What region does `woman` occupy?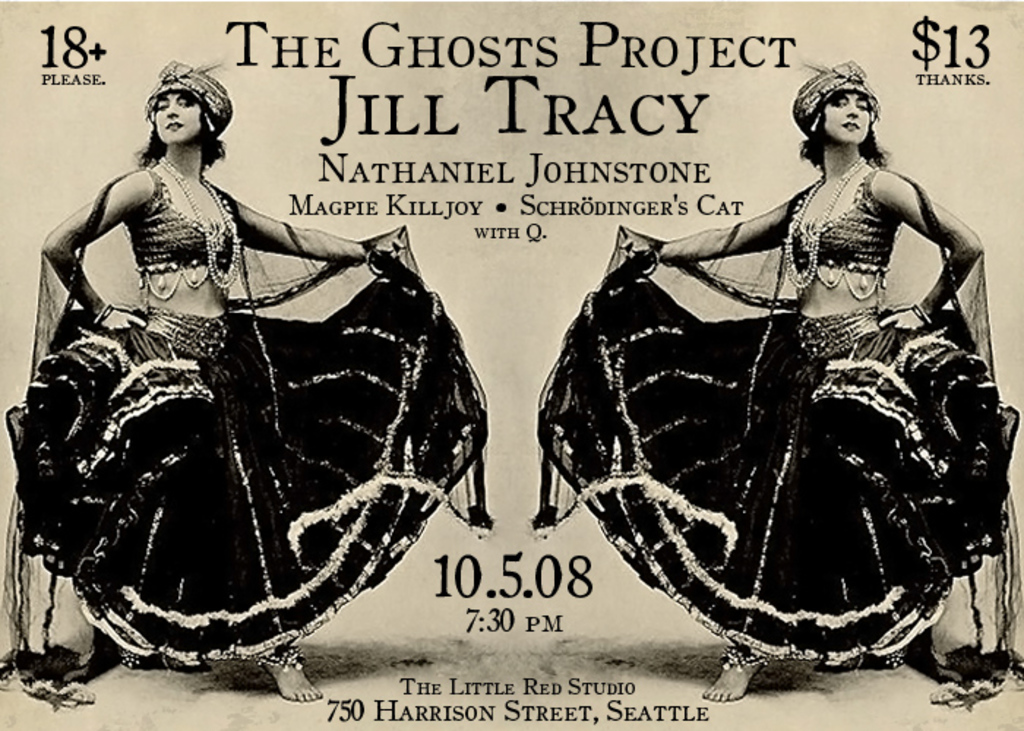
box(535, 57, 1023, 700).
